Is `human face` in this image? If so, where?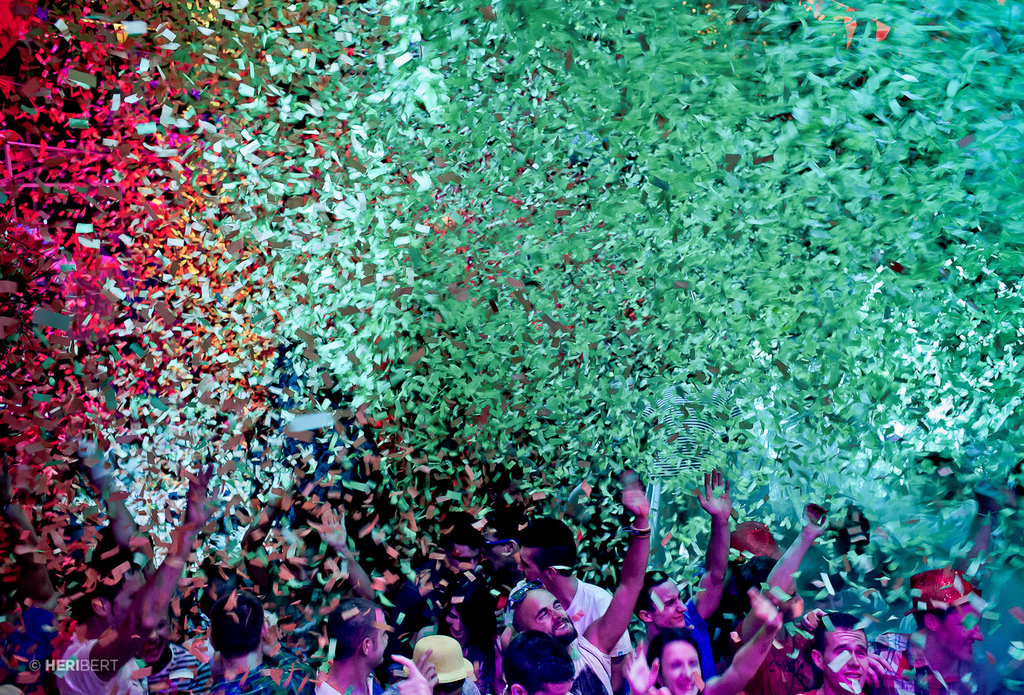
Yes, at crop(513, 589, 580, 644).
